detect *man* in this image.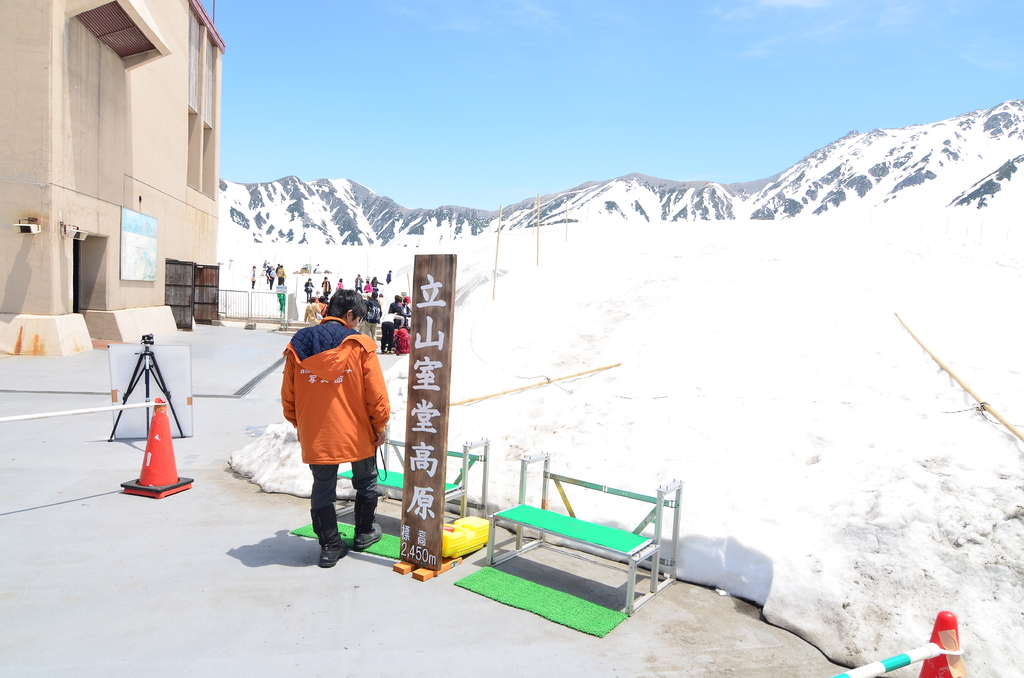
Detection: (left=352, top=276, right=366, bottom=291).
